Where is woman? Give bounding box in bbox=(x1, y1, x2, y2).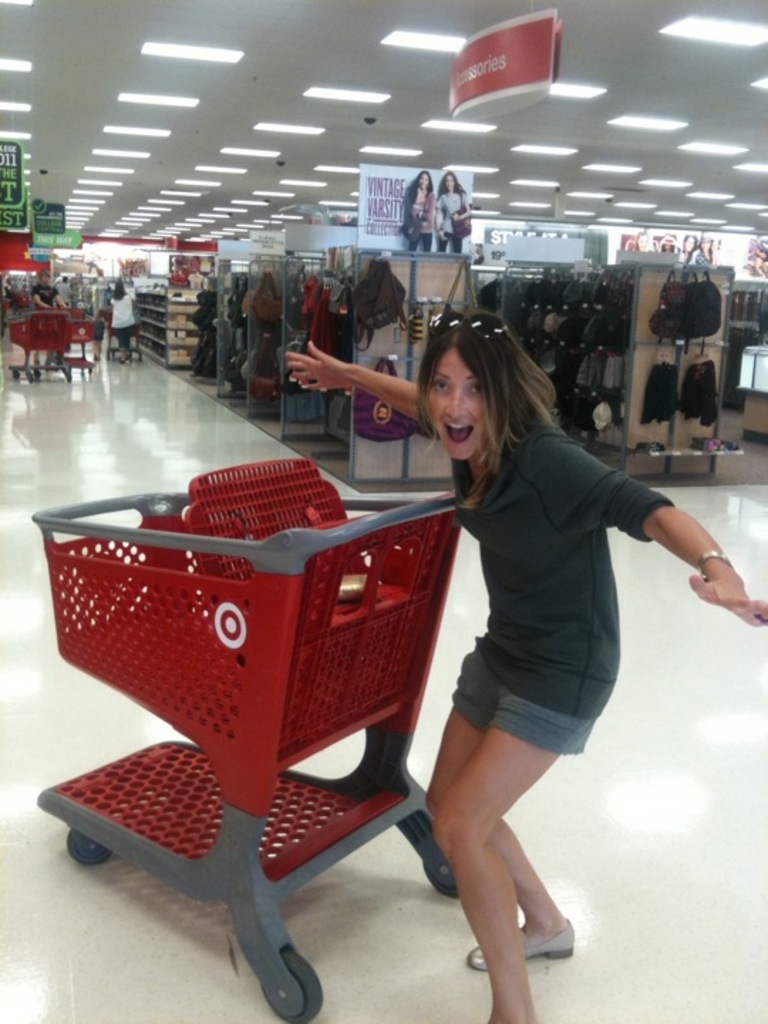
bbox=(432, 165, 466, 253).
